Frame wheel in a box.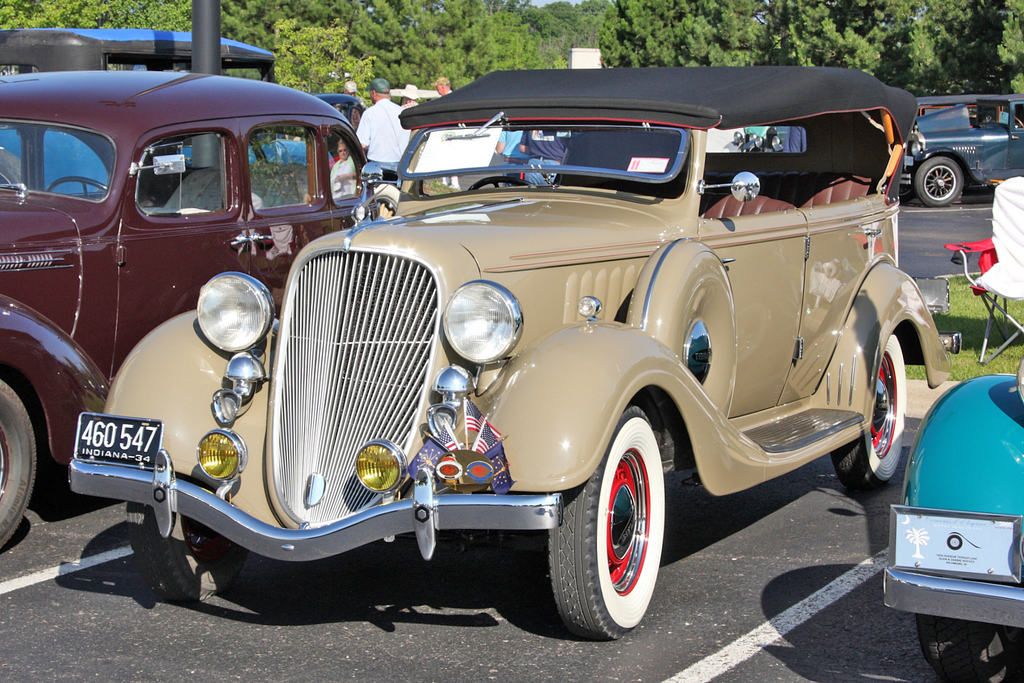
rect(0, 379, 37, 551).
